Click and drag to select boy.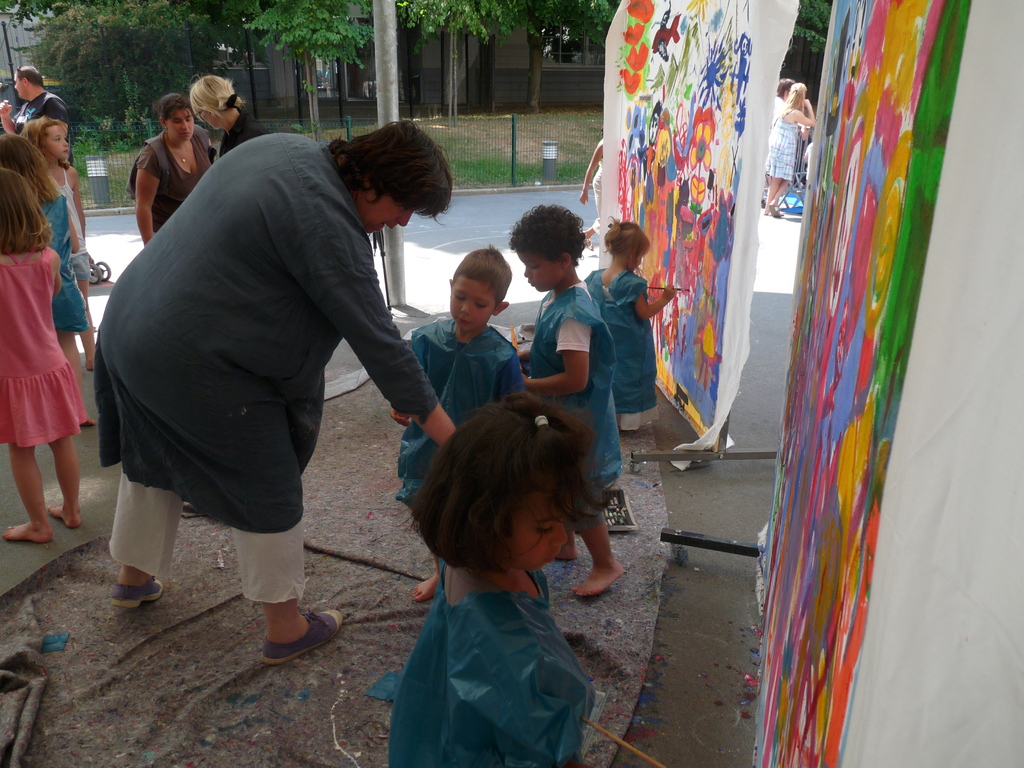
Selection: rect(520, 204, 627, 600).
